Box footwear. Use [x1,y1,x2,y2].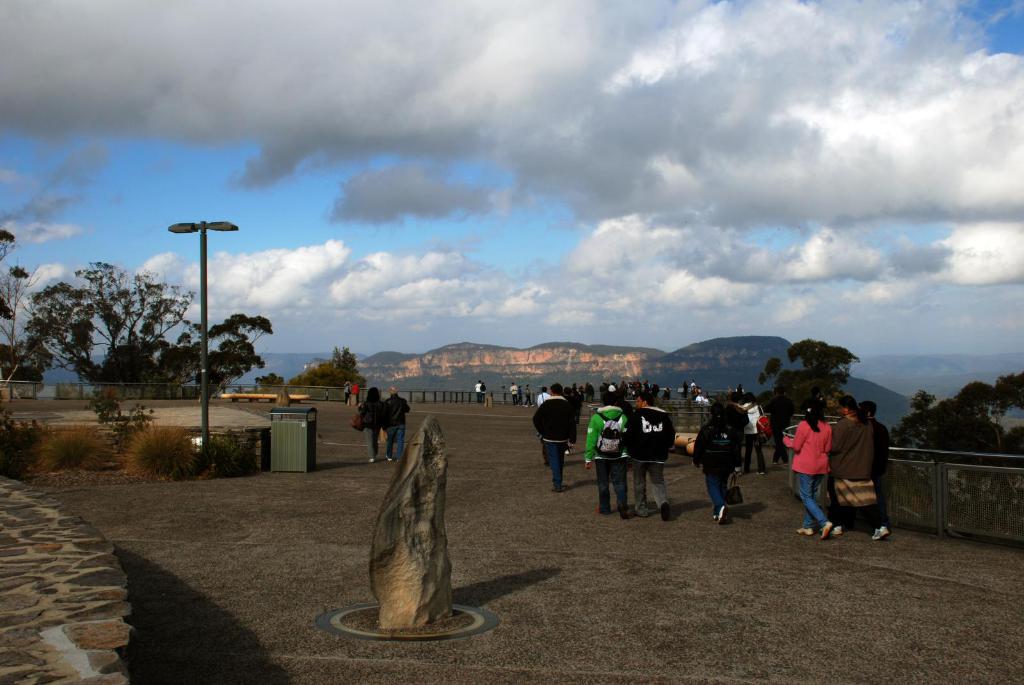
[661,501,672,523].
